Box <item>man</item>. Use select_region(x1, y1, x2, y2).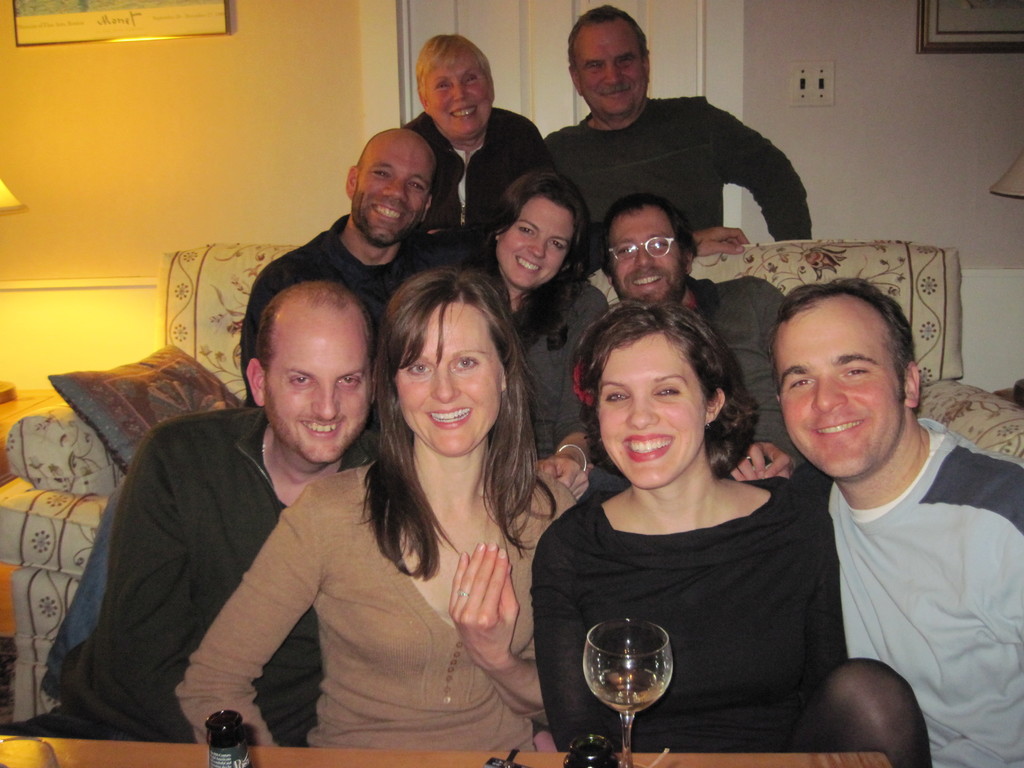
select_region(594, 193, 809, 470).
